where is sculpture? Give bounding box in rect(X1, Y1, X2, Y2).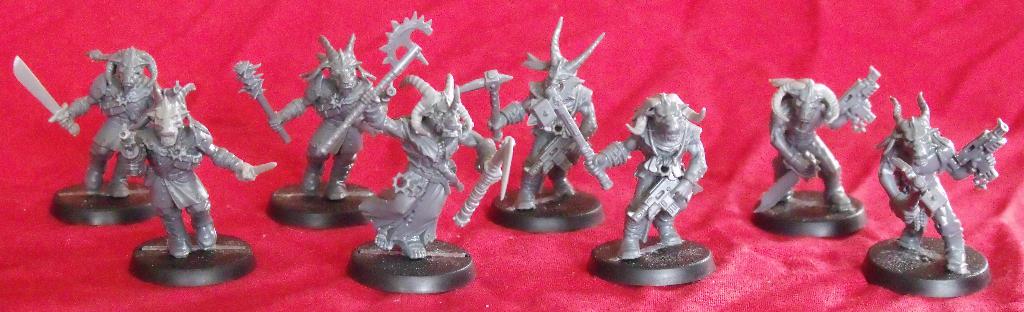
rect(113, 72, 272, 258).
